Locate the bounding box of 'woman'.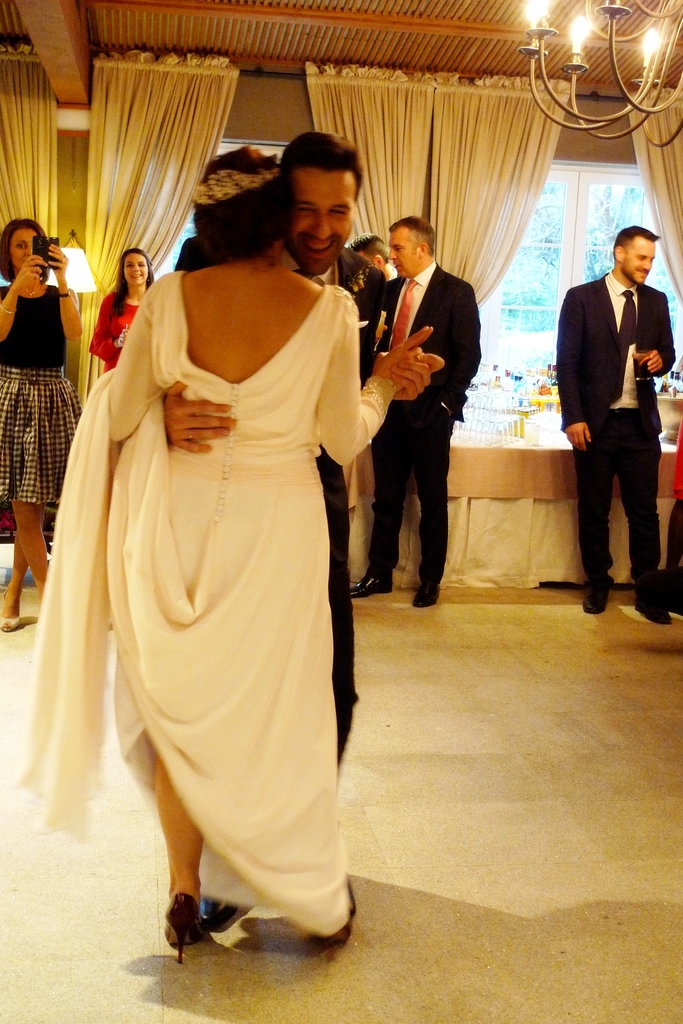
Bounding box: <box>36,148,400,923</box>.
